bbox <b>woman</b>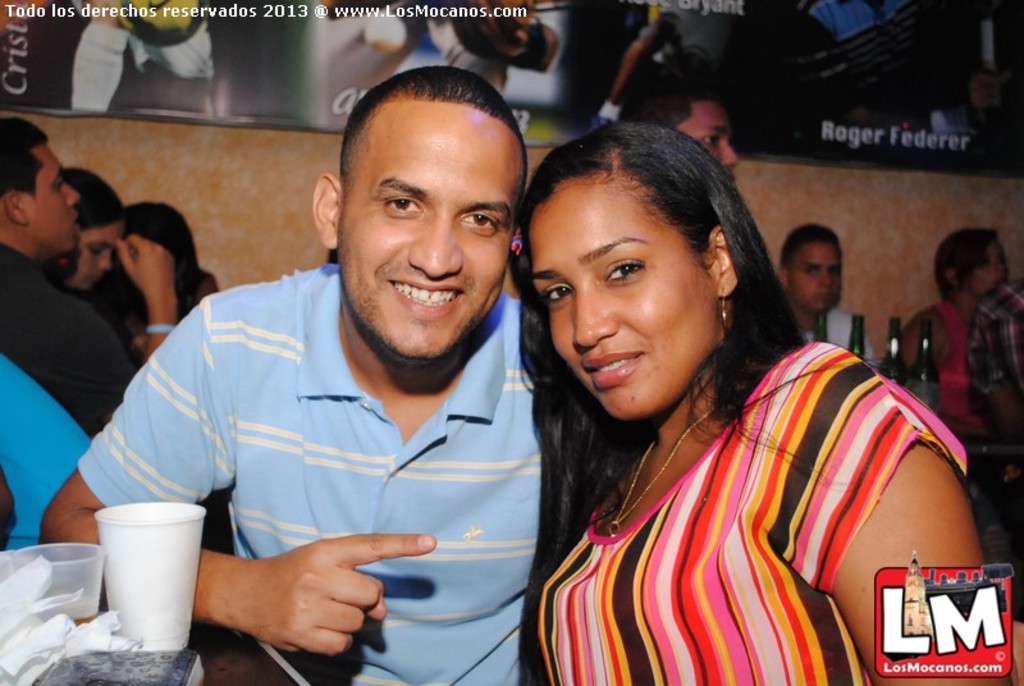
(495, 124, 947, 671)
